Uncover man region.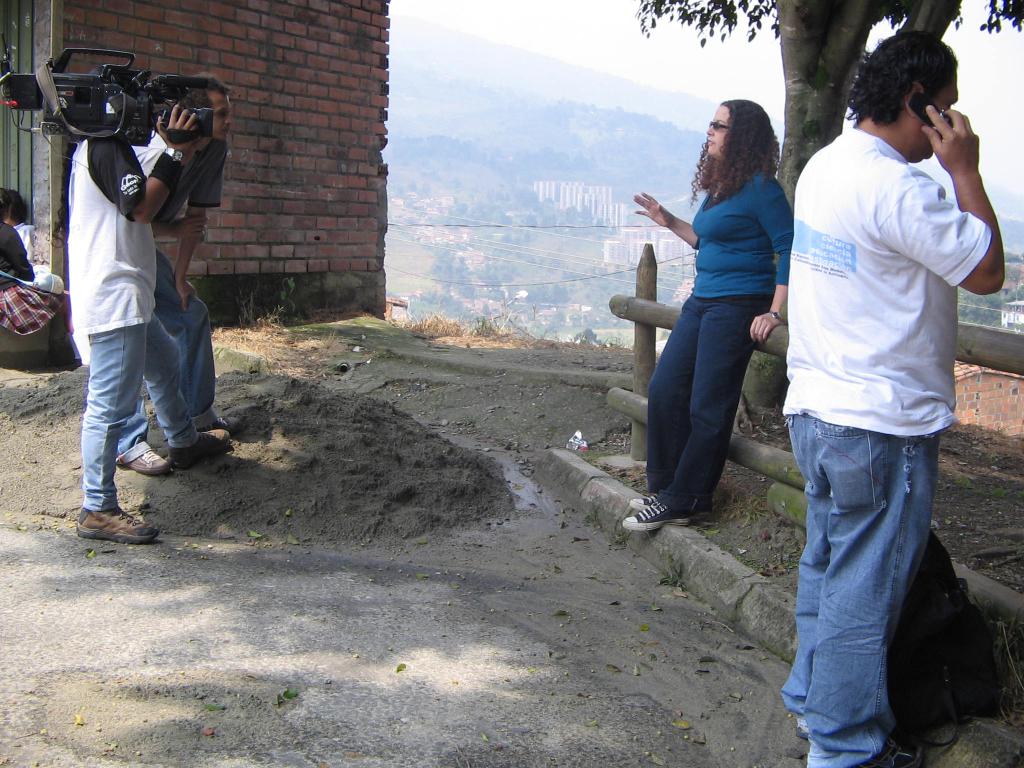
Uncovered: box=[62, 72, 197, 544].
